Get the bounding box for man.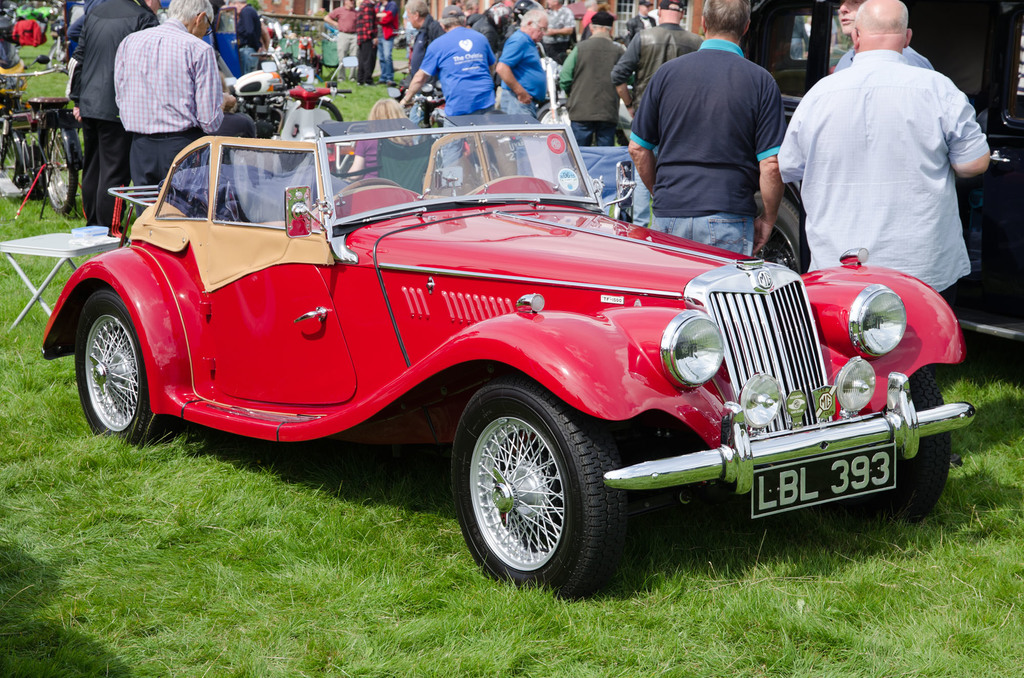
region(495, 8, 552, 139).
